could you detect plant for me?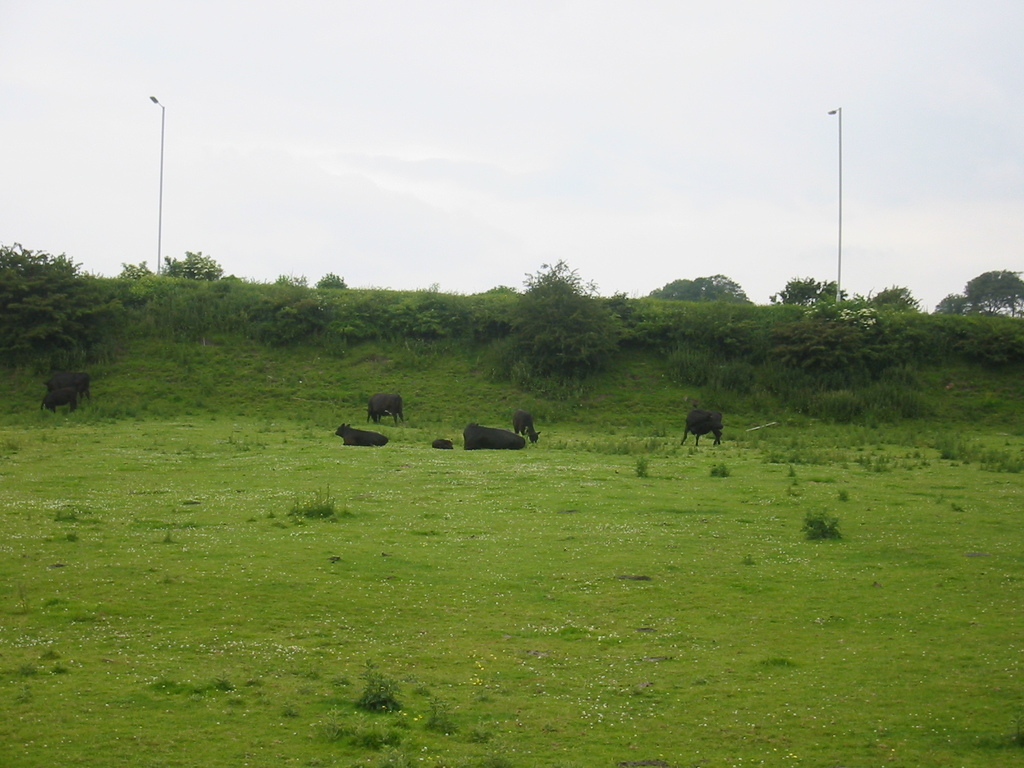
Detection result: l=802, t=508, r=844, b=543.
